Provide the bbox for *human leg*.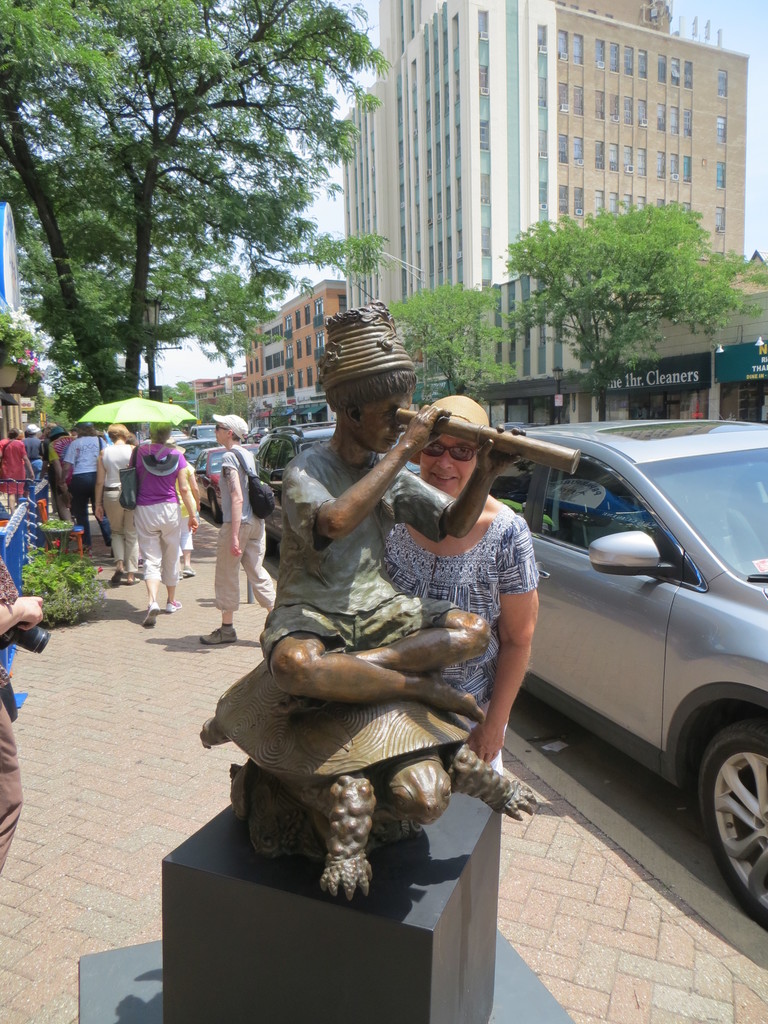
l=102, t=488, r=127, b=584.
